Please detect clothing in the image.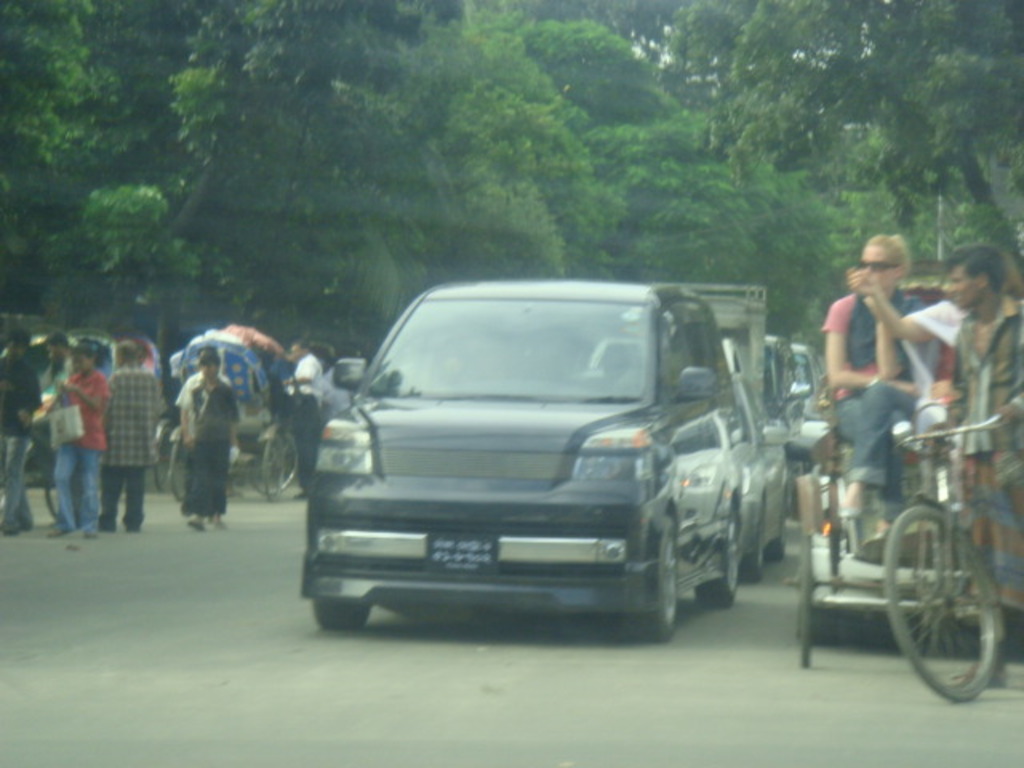
select_region(174, 370, 234, 437).
